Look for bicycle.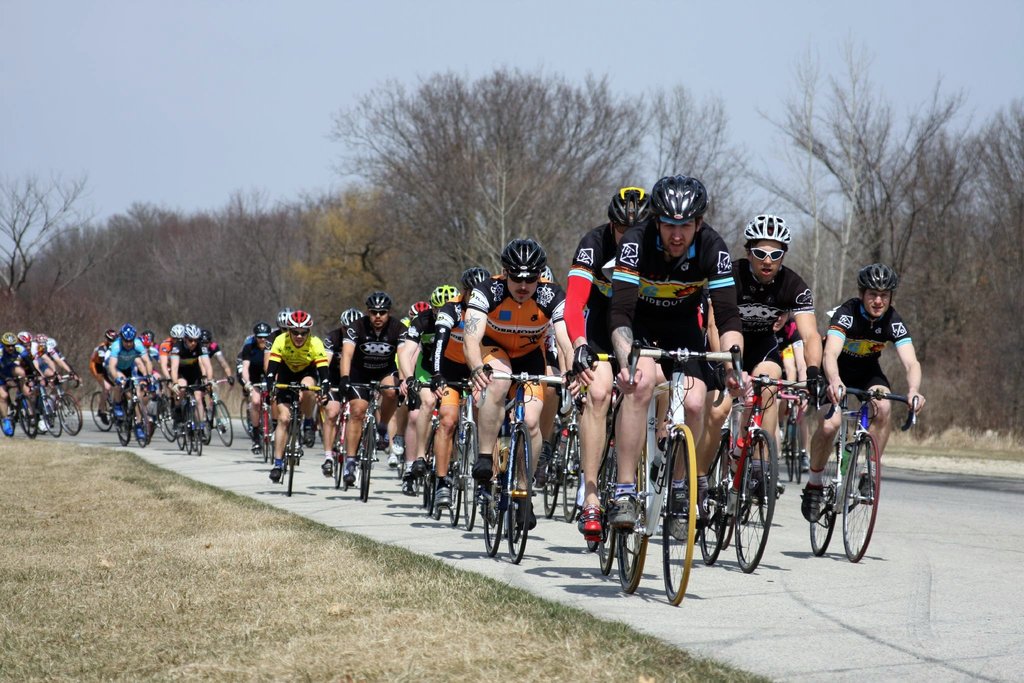
Found: 157:379:204:468.
